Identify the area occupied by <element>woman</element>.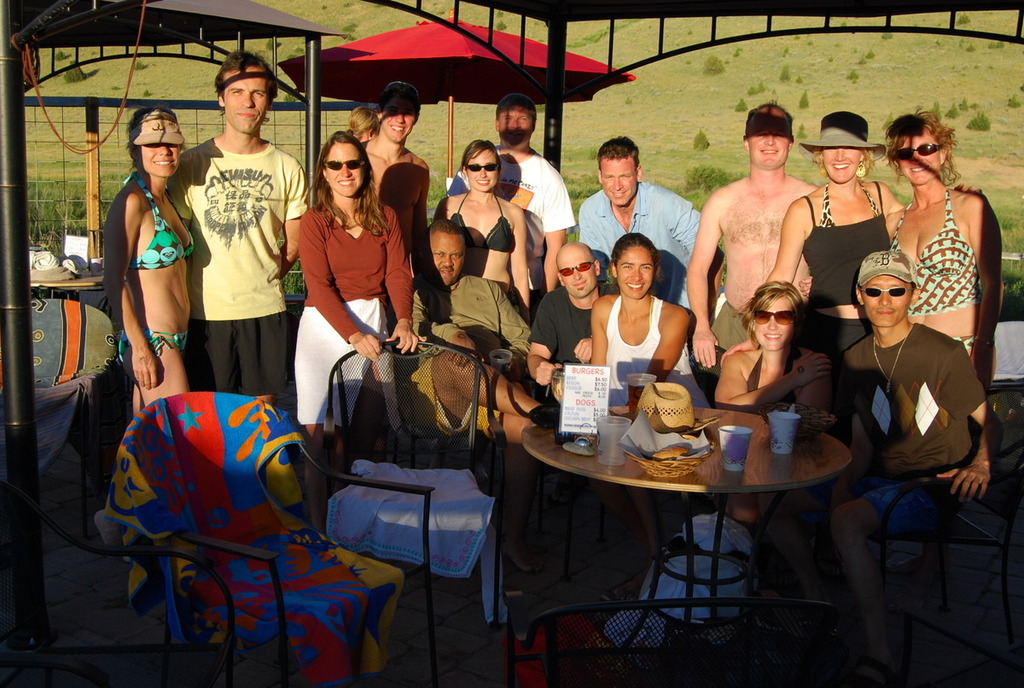
Area: [left=428, top=141, right=534, bottom=328].
